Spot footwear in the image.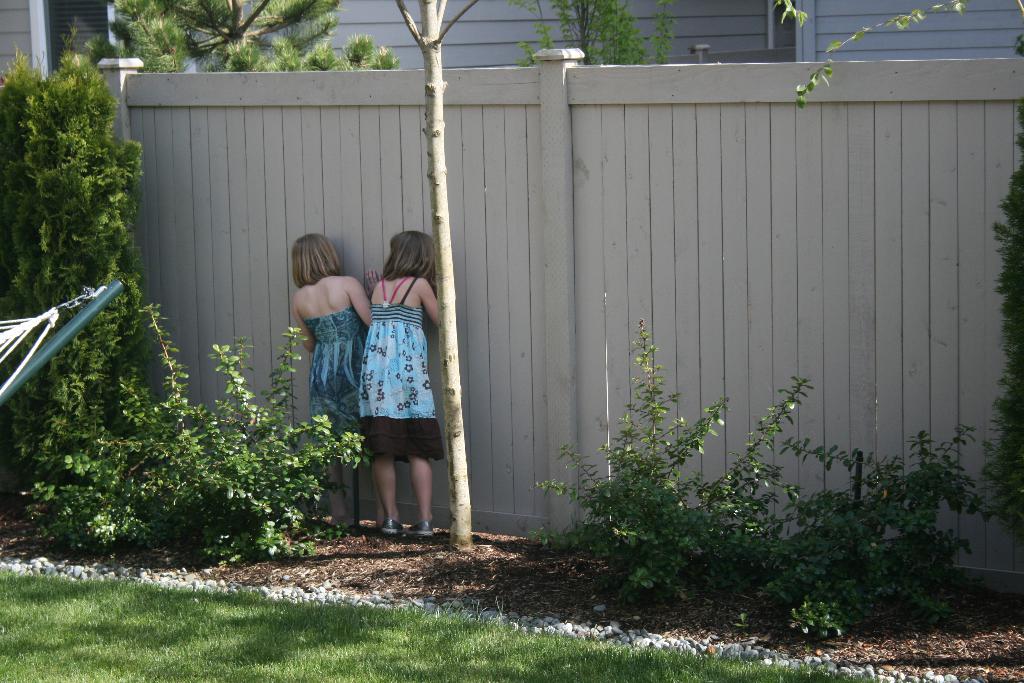
footwear found at rect(403, 523, 431, 536).
